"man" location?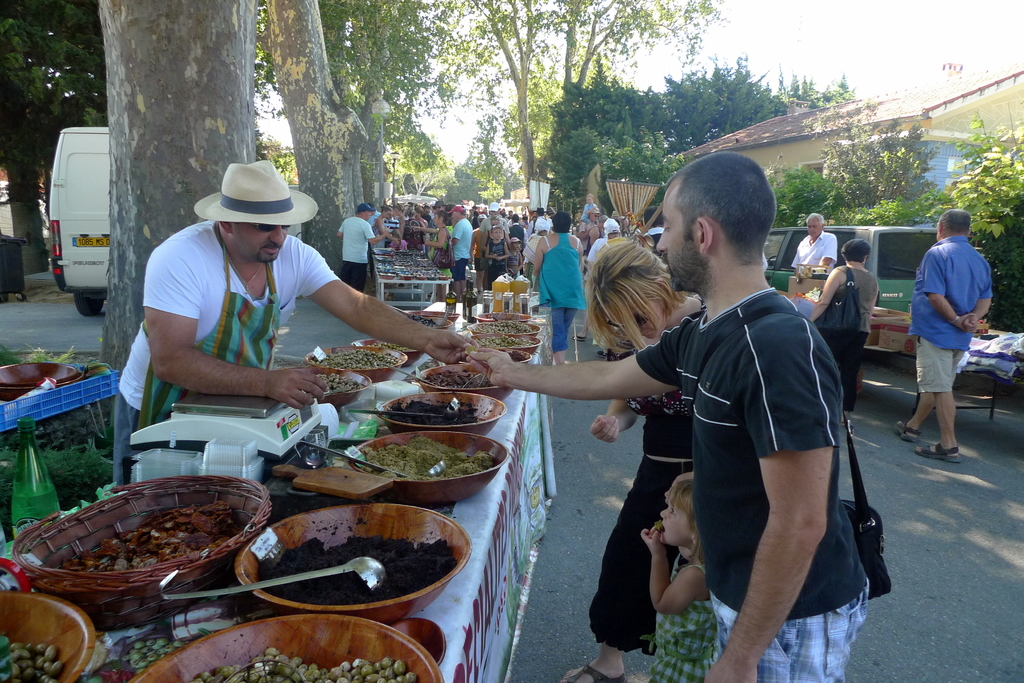
(459, 147, 877, 682)
